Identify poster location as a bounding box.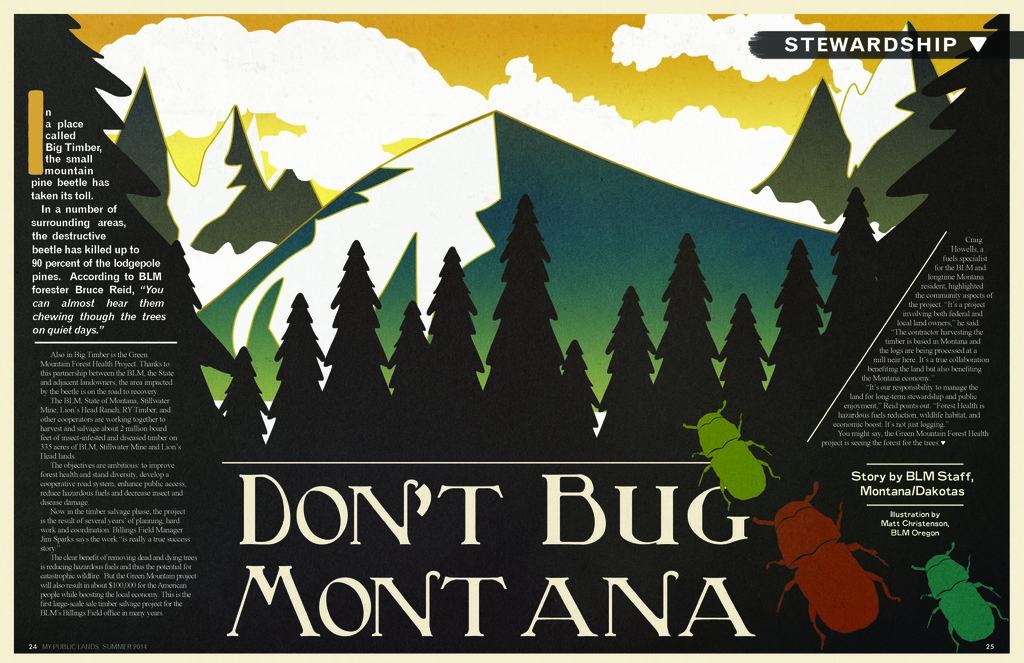
x1=0 y1=0 x2=1023 y2=662.
